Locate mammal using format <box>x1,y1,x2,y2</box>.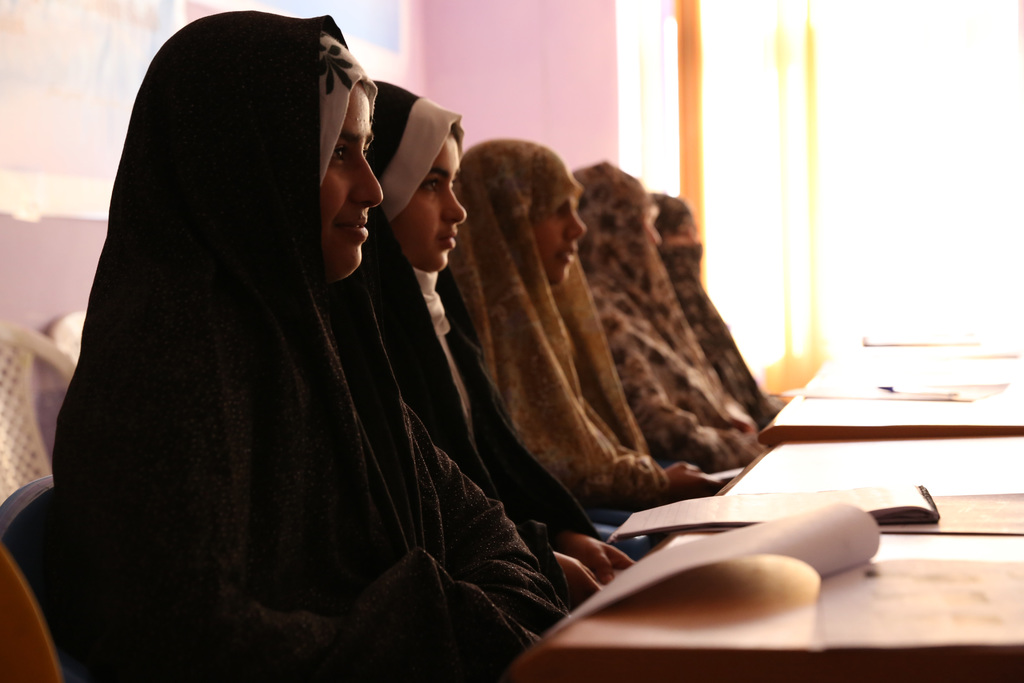
<box>374,84,644,602</box>.
